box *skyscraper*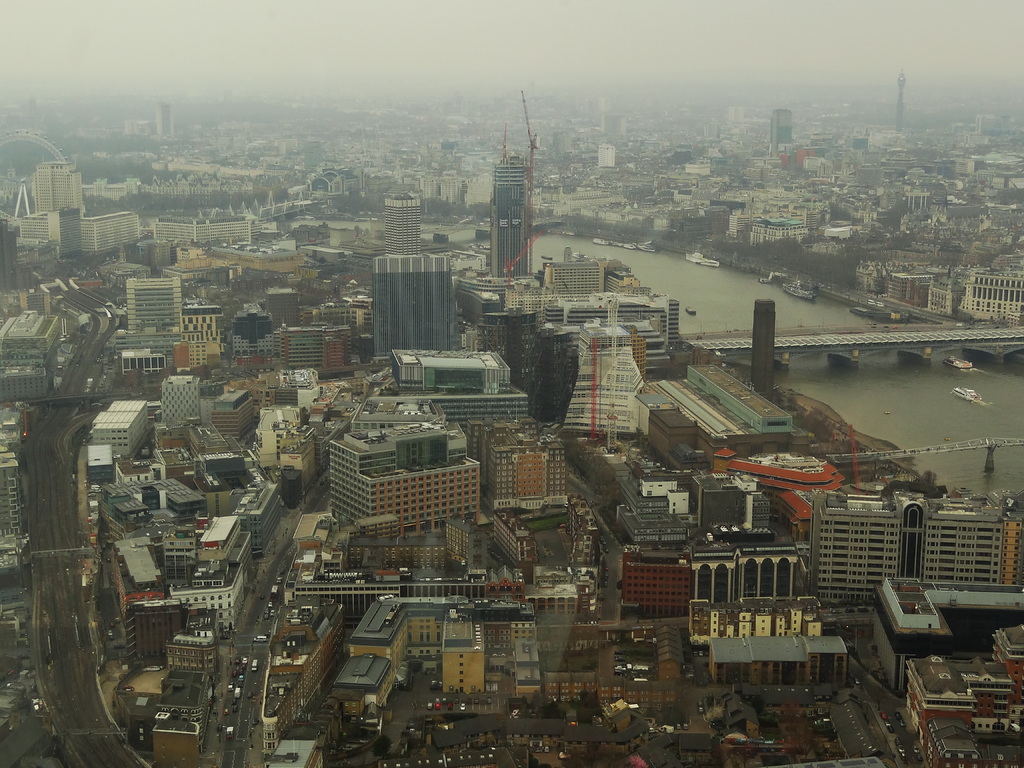
889,61,904,133
